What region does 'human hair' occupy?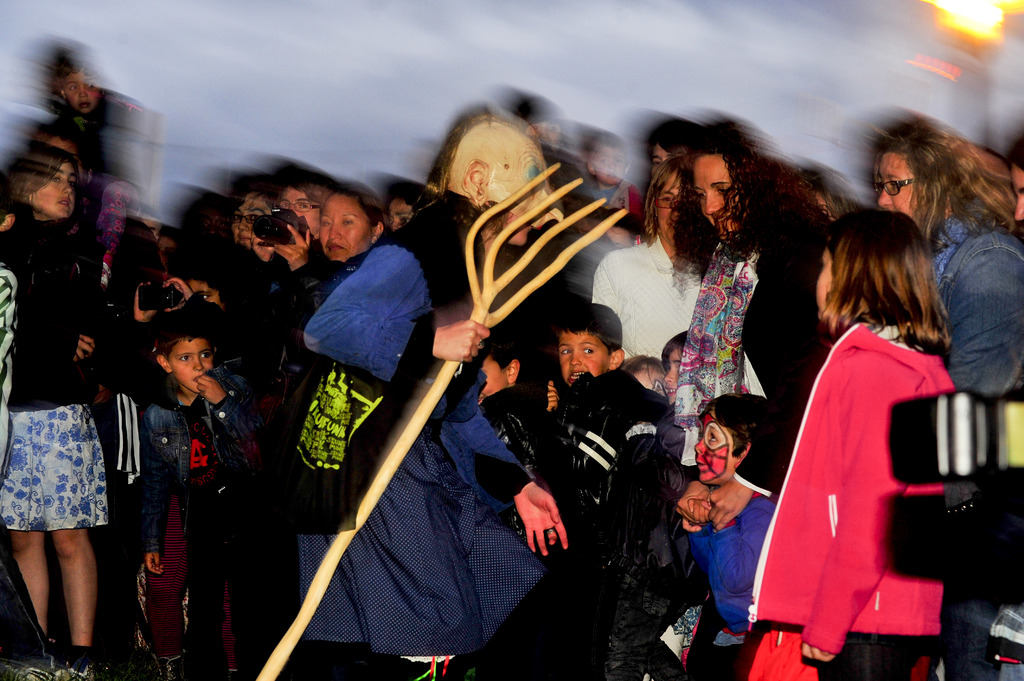
661:330:689:374.
